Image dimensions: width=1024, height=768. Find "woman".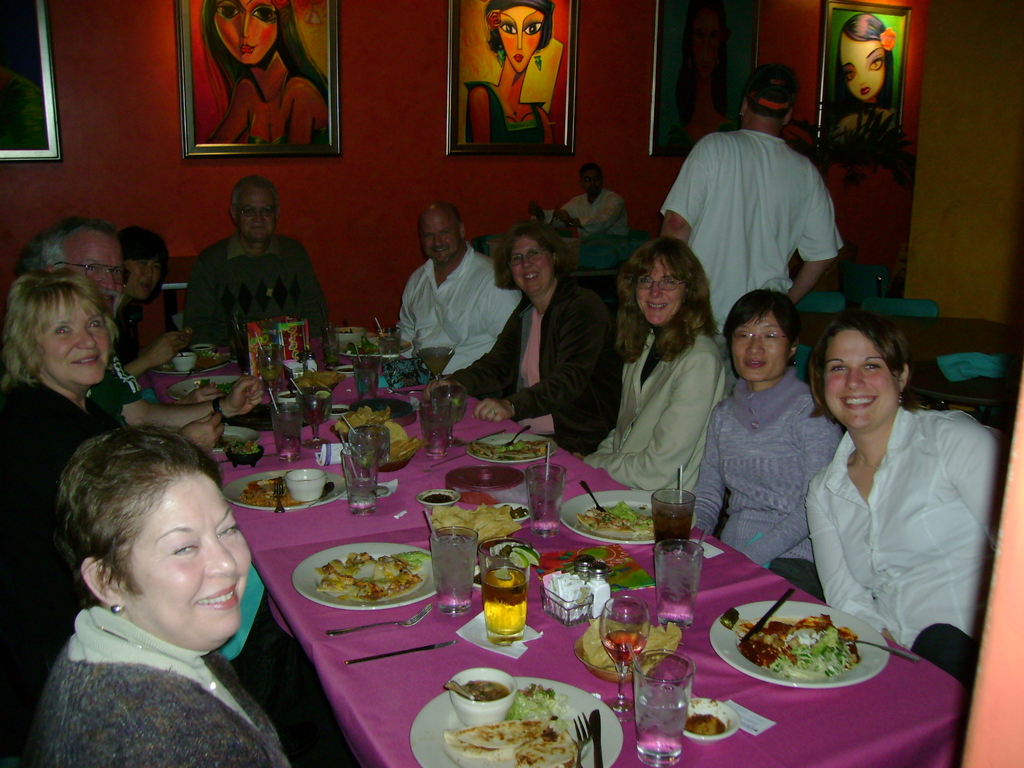
rect(459, 0, 558, 148).
